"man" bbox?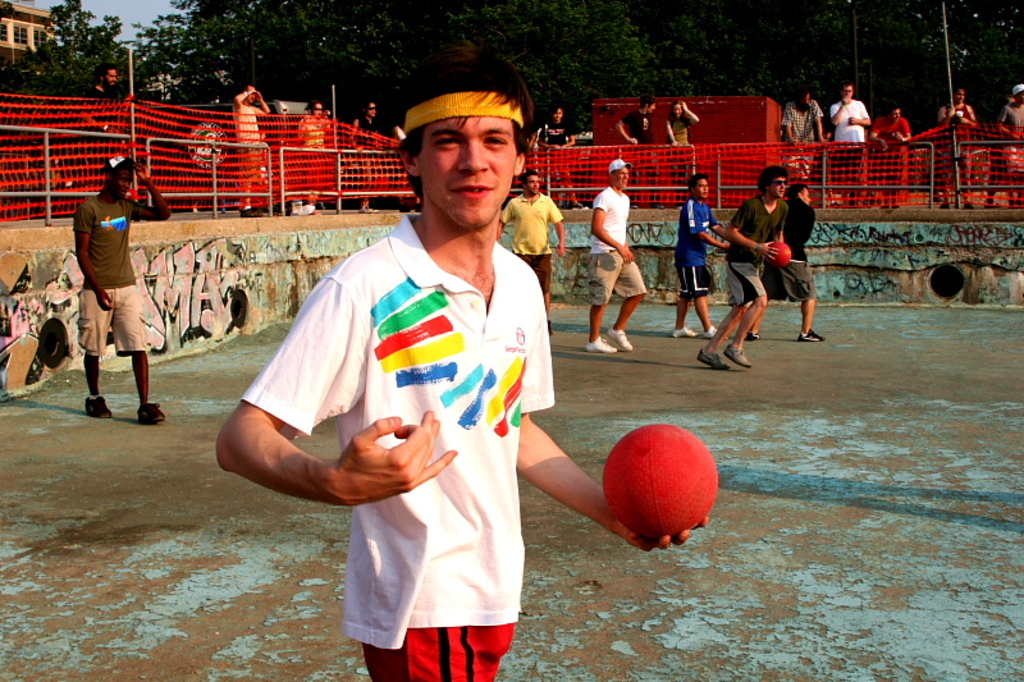
{"left": 81, "top": 154, "right": 166, "bottom": 426}
